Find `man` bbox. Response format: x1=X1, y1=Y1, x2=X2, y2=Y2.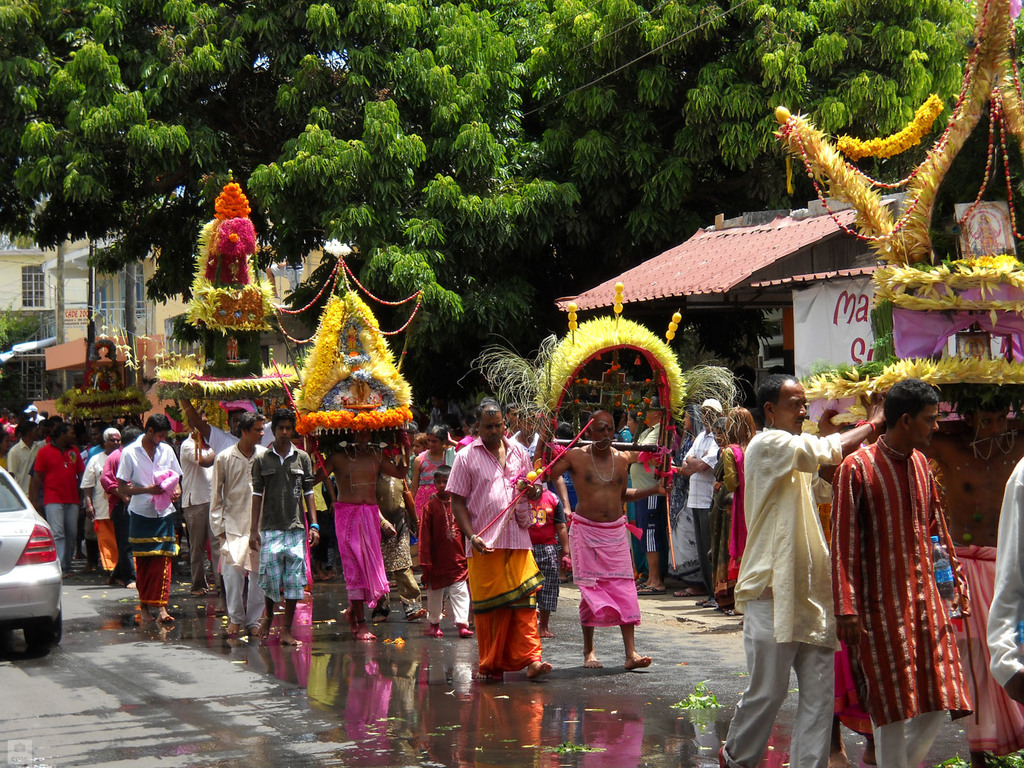
x1=682, y1=401, x2=727, y2=607.
